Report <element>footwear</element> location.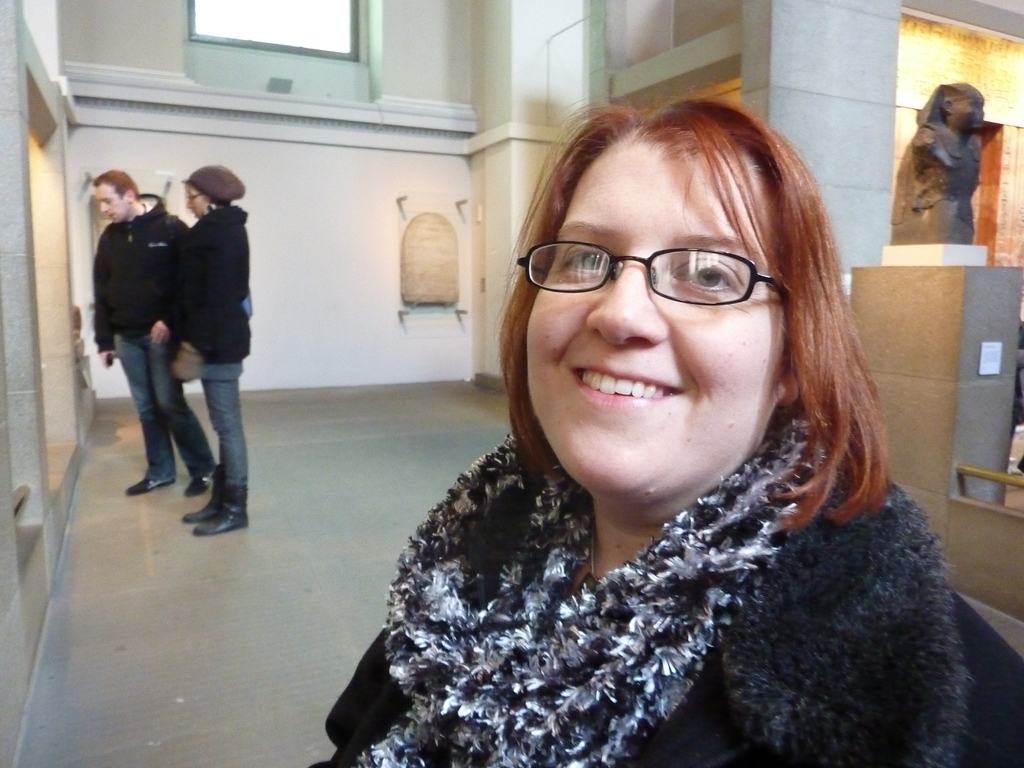
Report: [left=192, top=483, right=248, bottom=538].
